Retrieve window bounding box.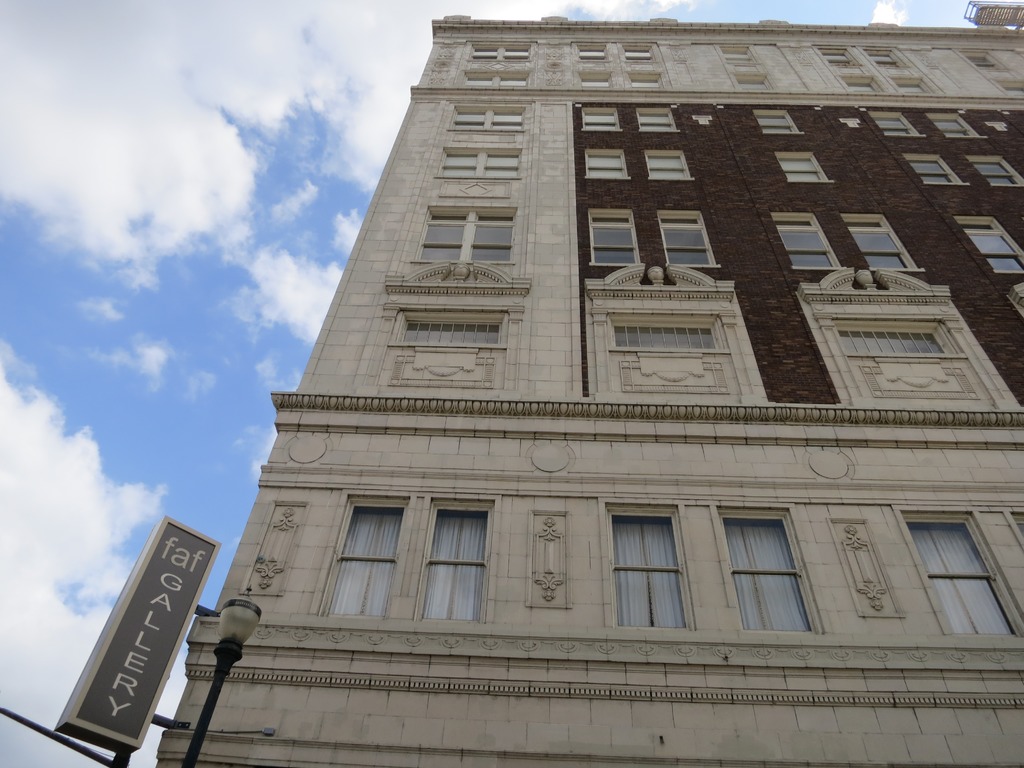
Bounding box: bbox(587, 148, 629, 181).
